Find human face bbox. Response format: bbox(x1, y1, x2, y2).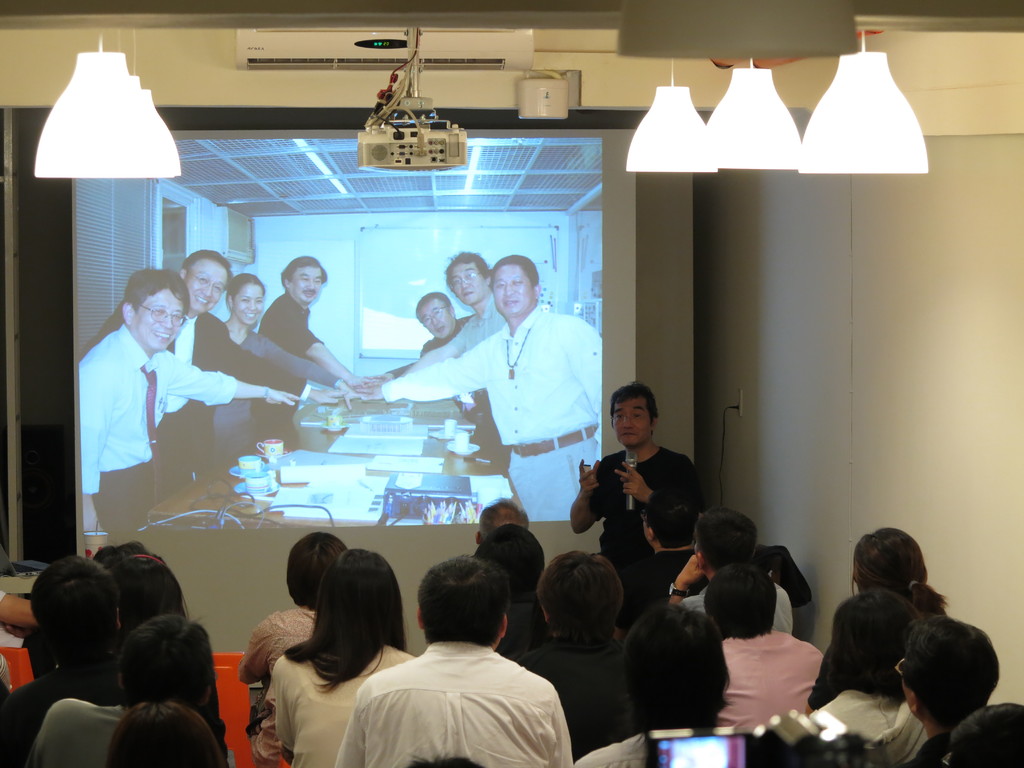
bbox(492, 260, 533, 314).
